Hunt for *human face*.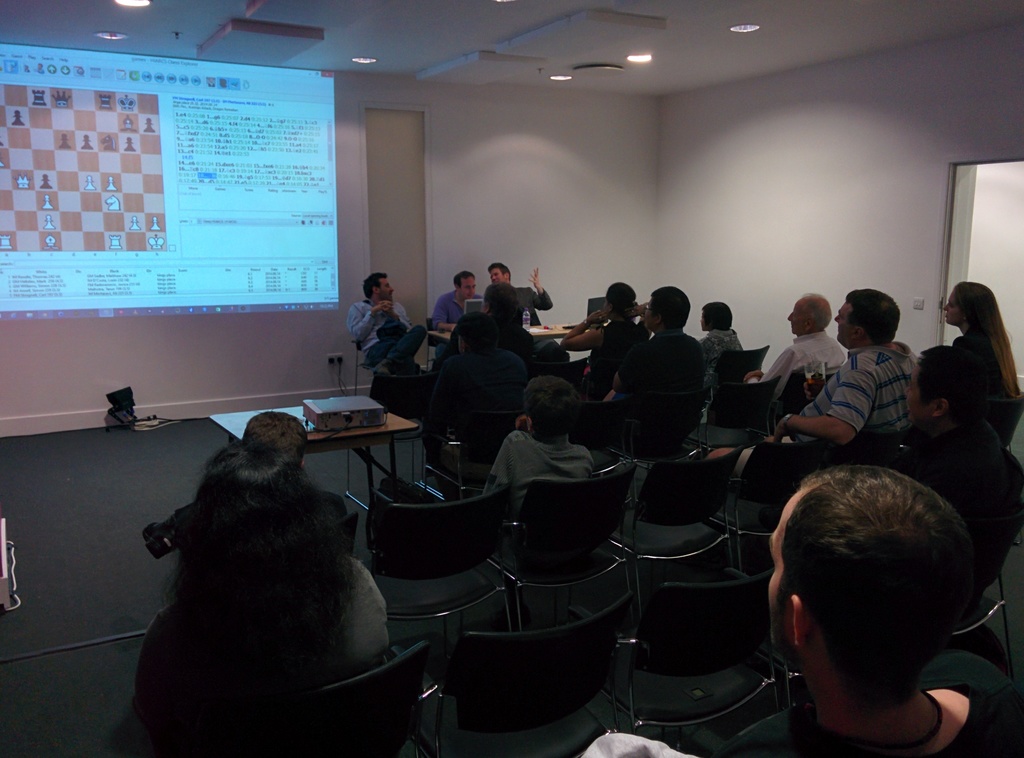
Hunted down at {"x1": 379, "y1": 277, "x2": 396, "y2": 300}.
